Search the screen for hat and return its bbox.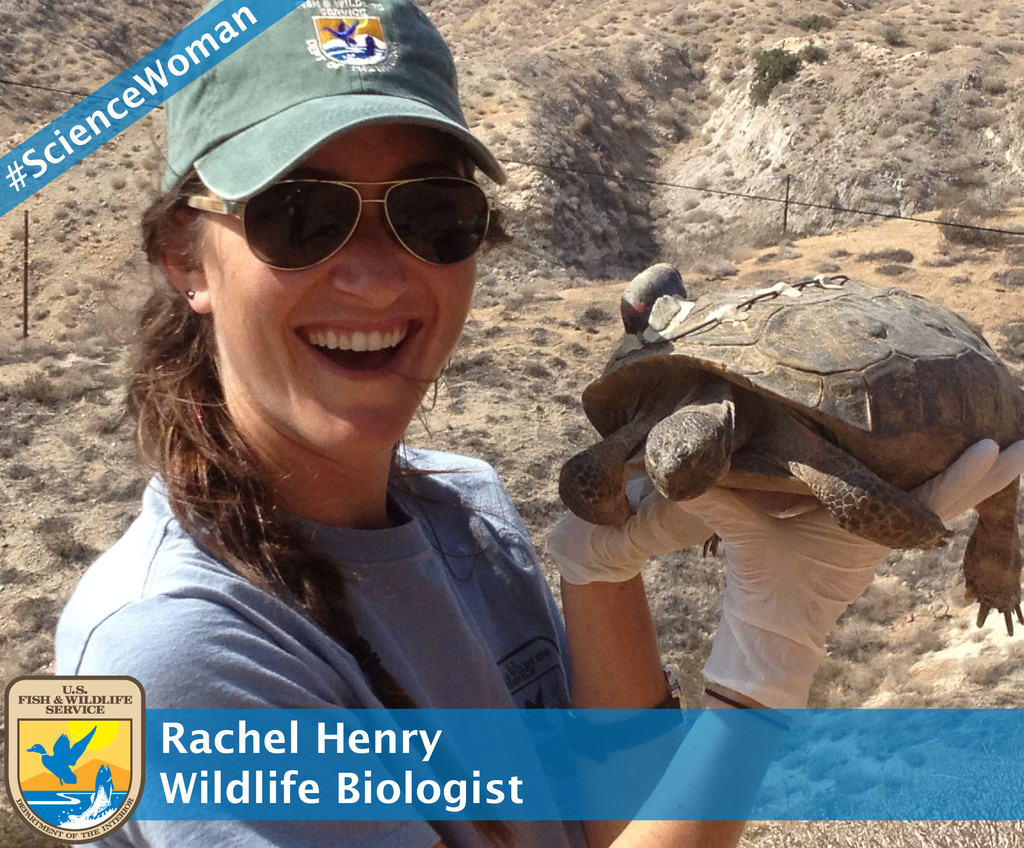
Found: bbox=[159, 0, 509, 196].
